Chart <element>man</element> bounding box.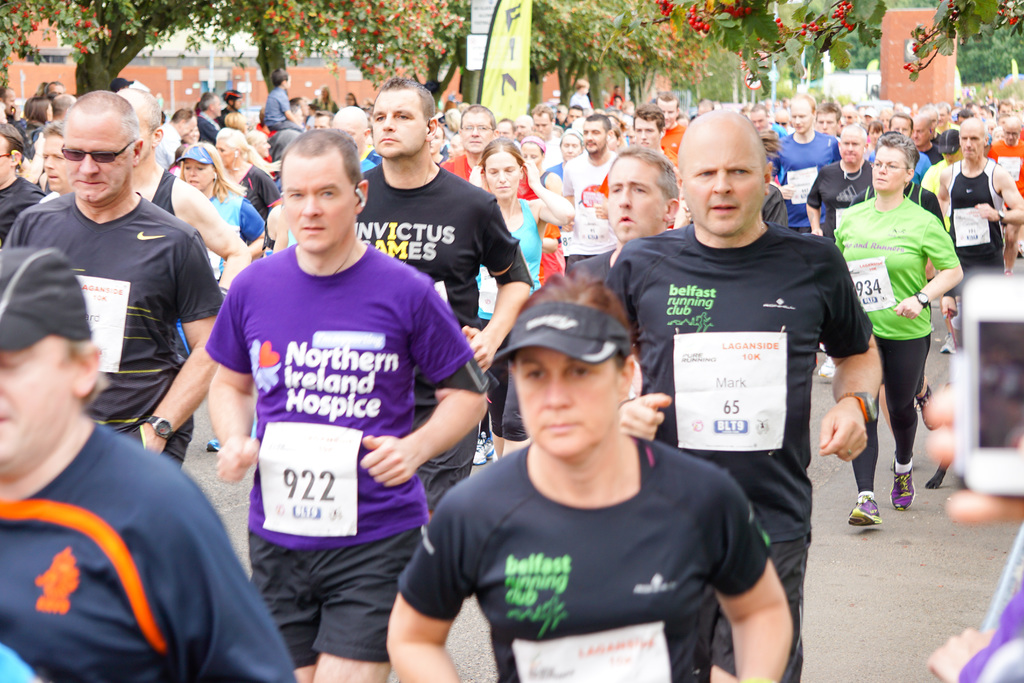
Charted: pyautogui.locateOnScreen(38, 119, 74, 204).
